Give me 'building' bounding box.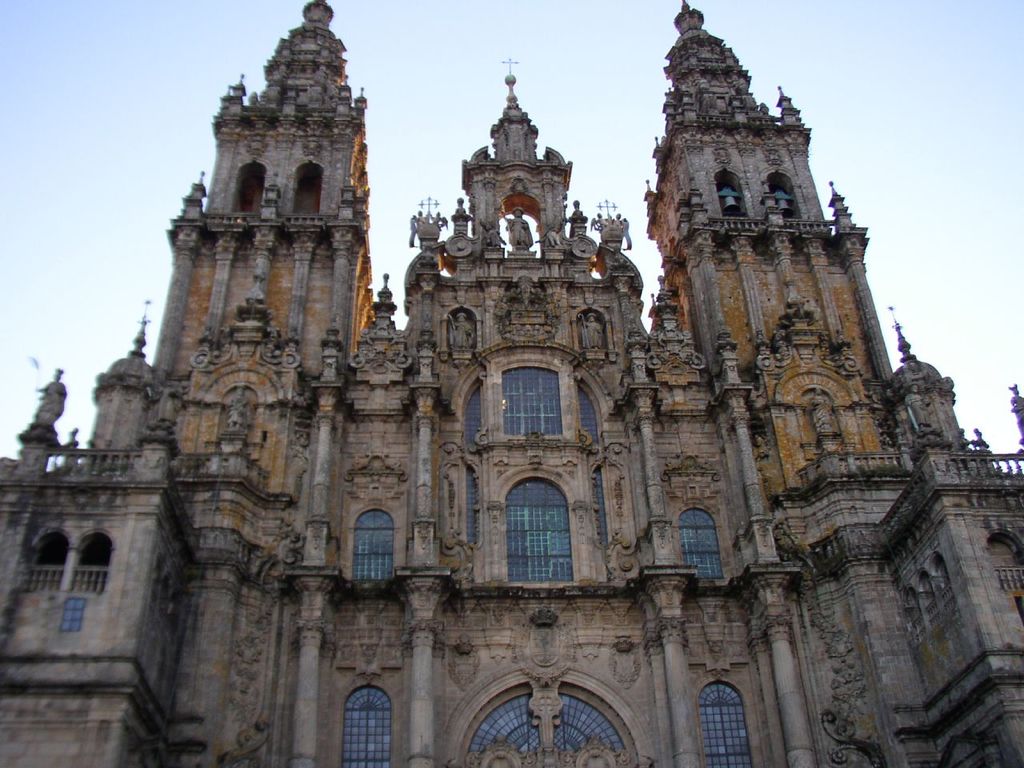
<bbox>1, 3, 1023, 767</bbox>.
